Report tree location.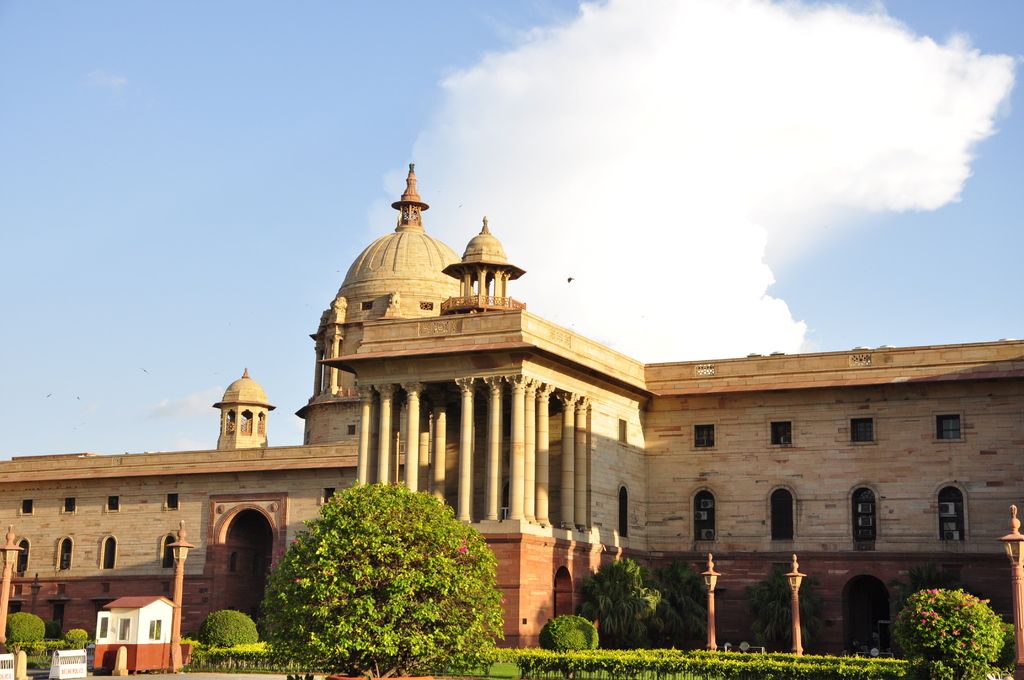
Report: select_region(254, 482, 508, 679).
